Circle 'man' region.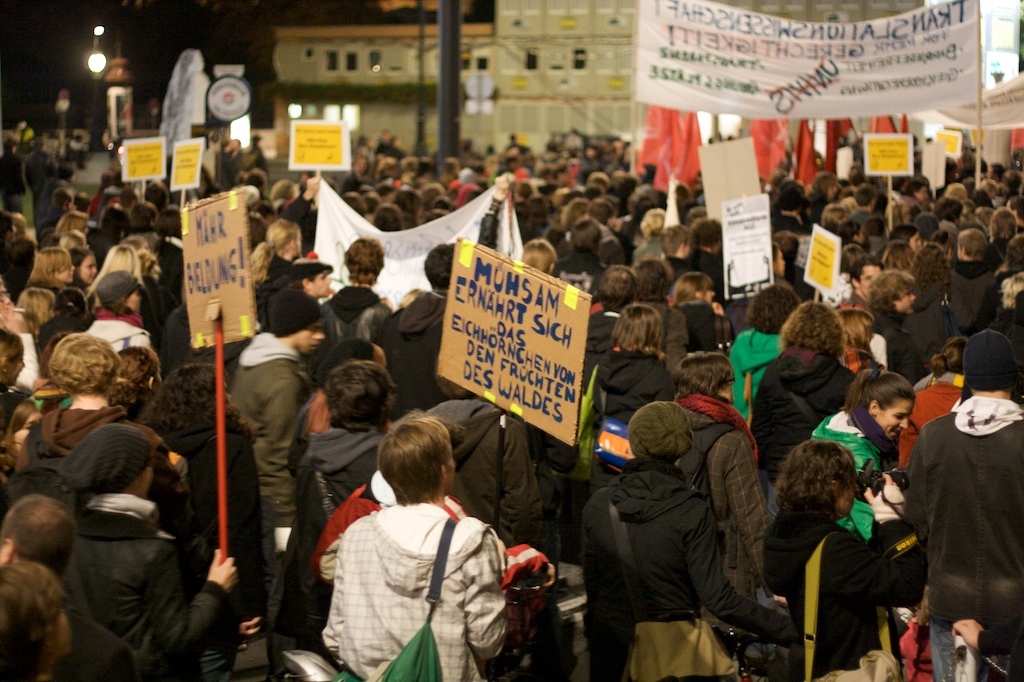
Region: {"left": 267, "top": 253, "right": 334, "bottom": 334}.
